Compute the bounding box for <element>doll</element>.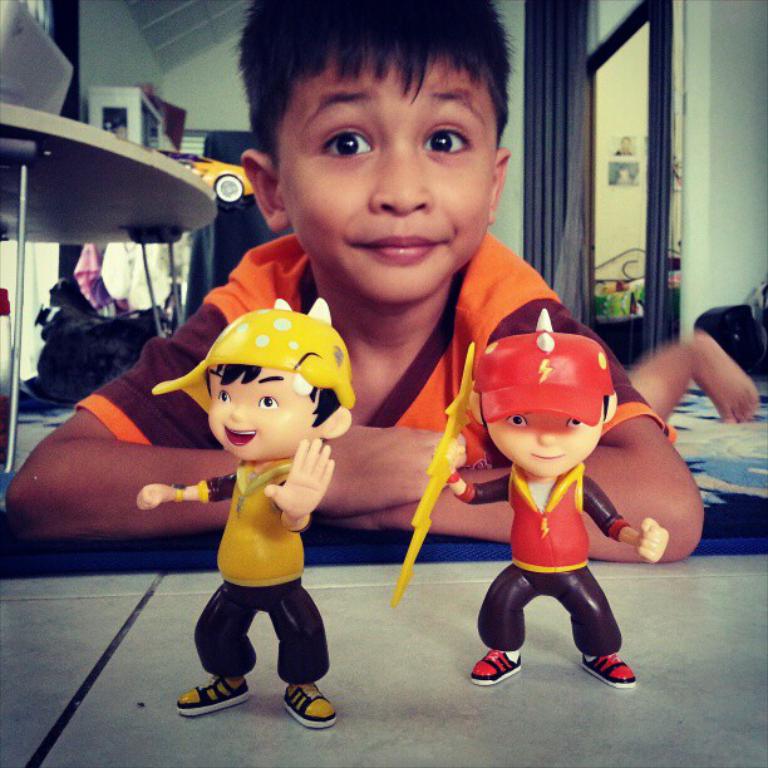
395,228,681,686.
